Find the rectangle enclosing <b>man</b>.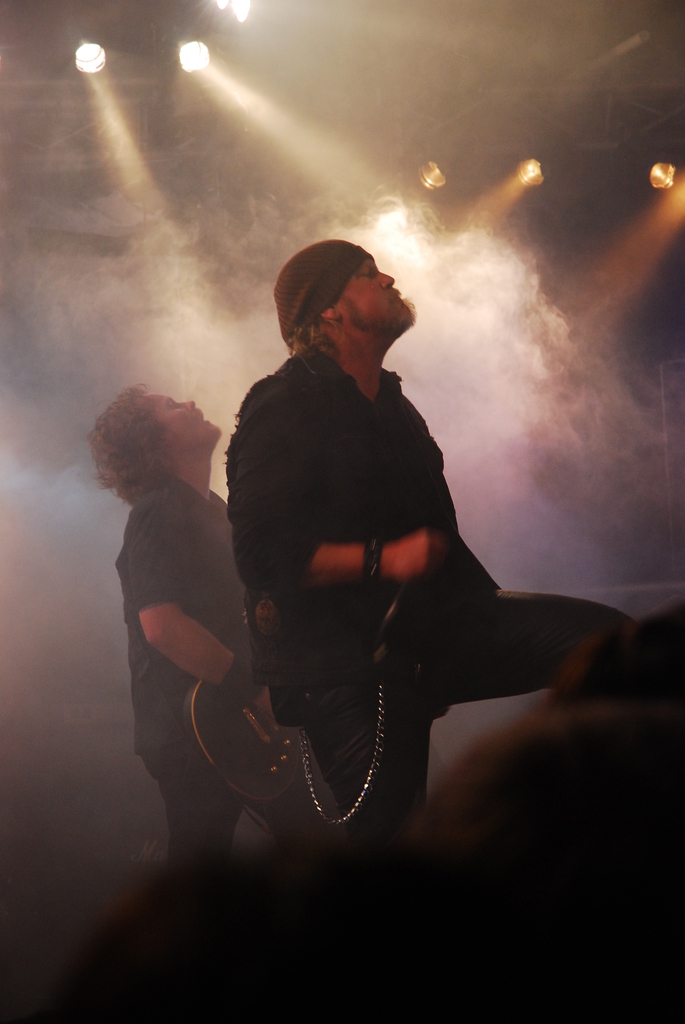
[left=79, top=376, right=296, bottom=895].
